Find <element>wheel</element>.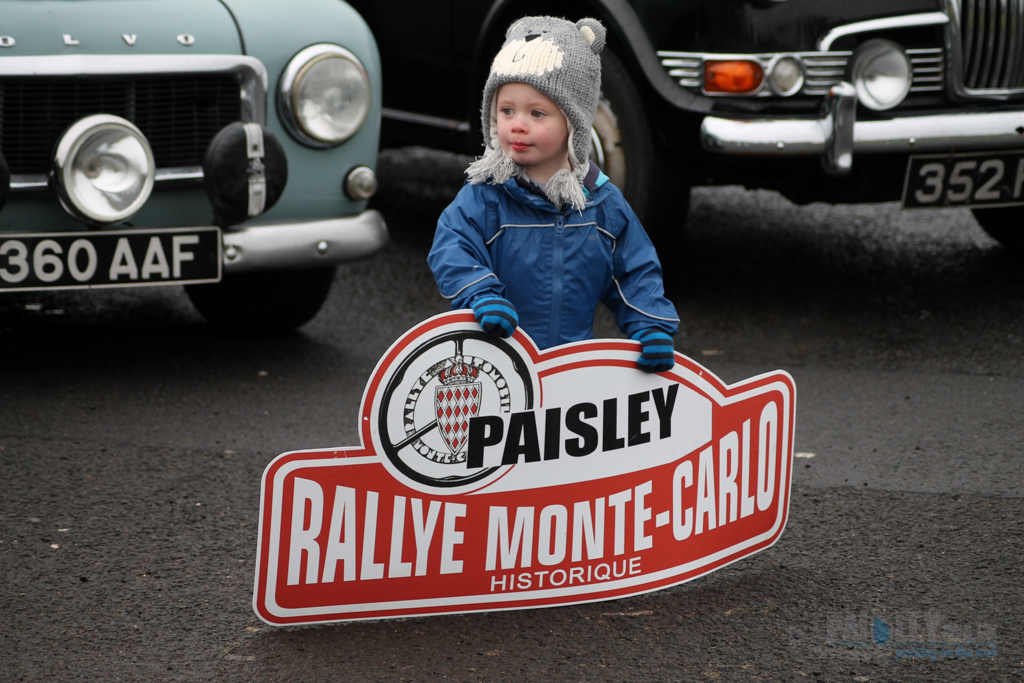
box(593, 44, 695, 264).
